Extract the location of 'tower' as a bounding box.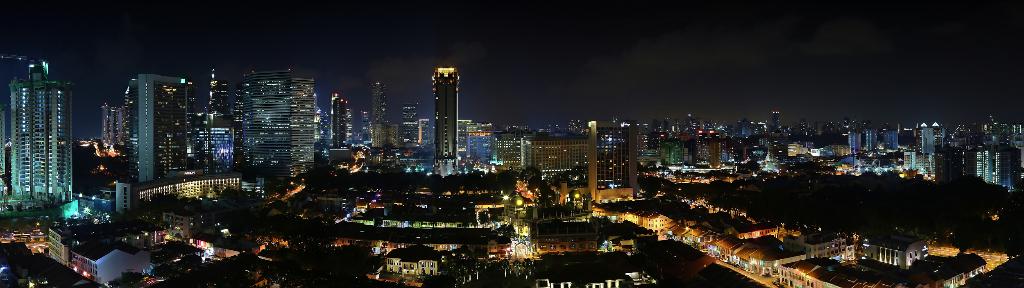
(x1=19, y1=86, x2=84, y2=211).
